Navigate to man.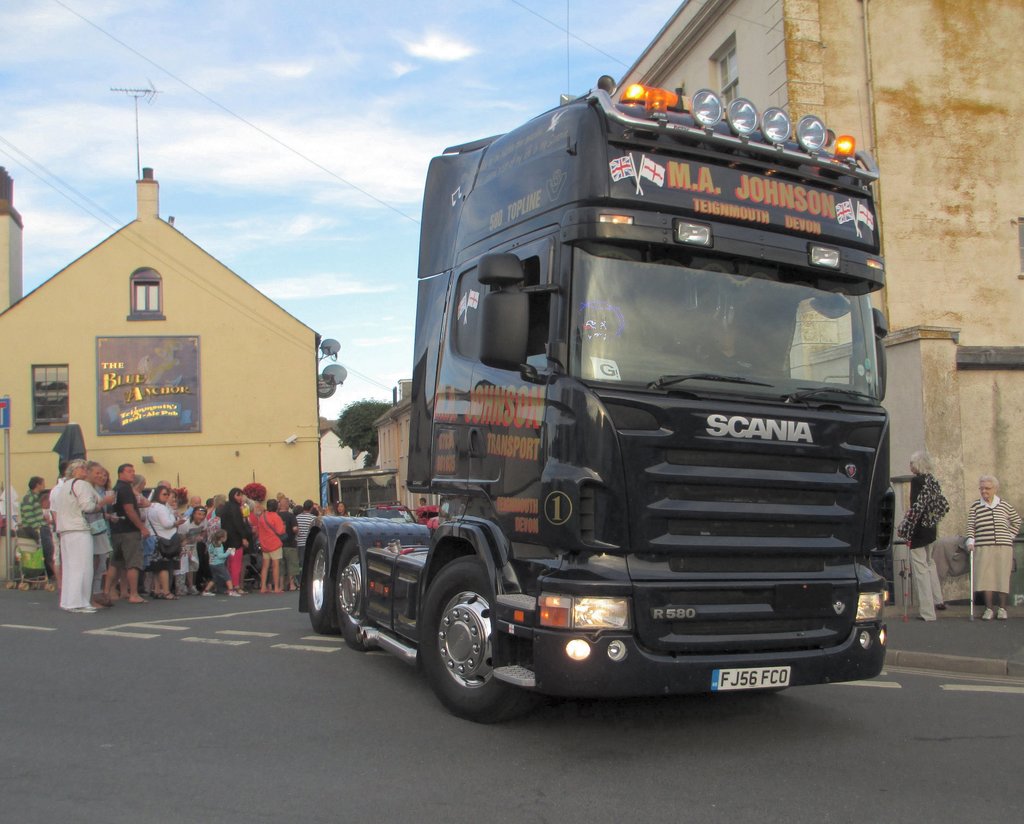
Navigation target: (left=105, top=463, right=154, bottom=603).
